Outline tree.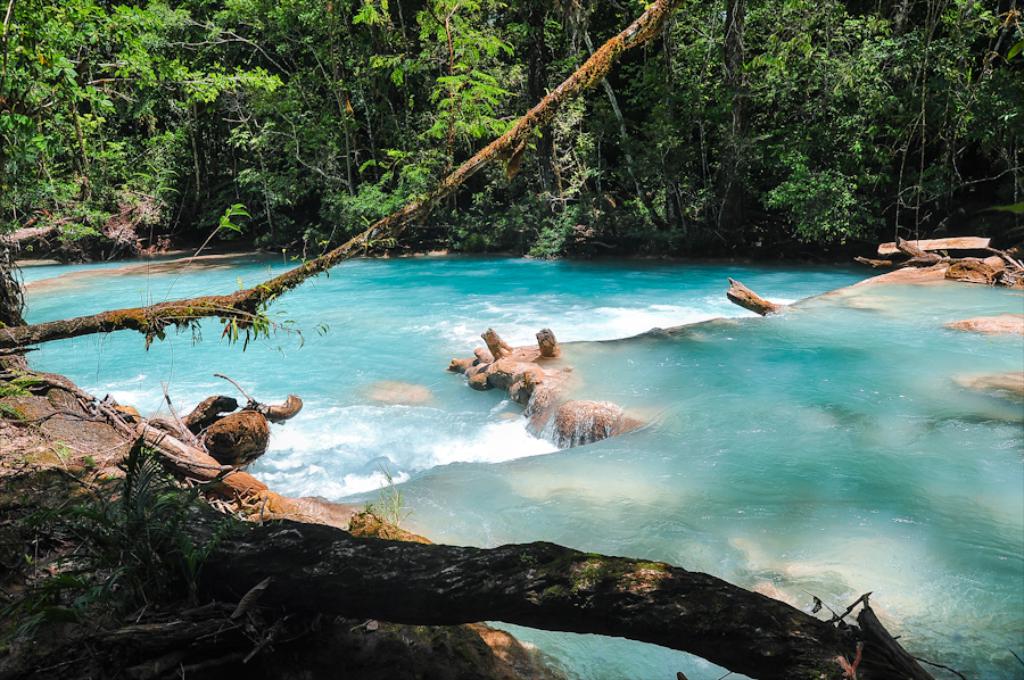
Outline: box=[94, 445, 939, 679].
